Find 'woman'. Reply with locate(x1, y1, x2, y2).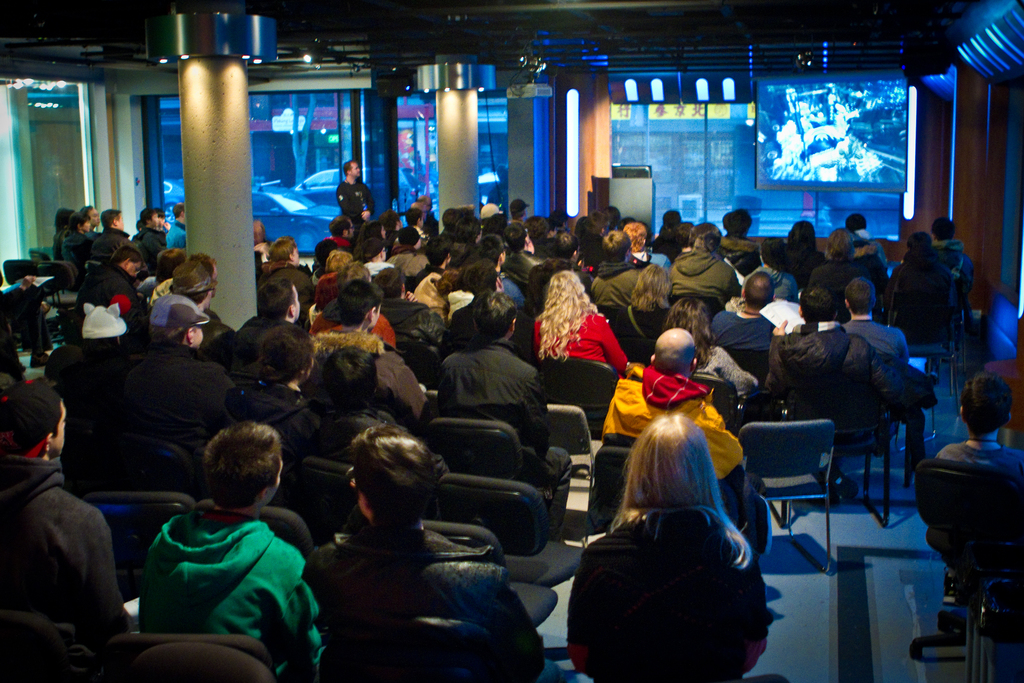
locate(530, 268, 631, 388).
